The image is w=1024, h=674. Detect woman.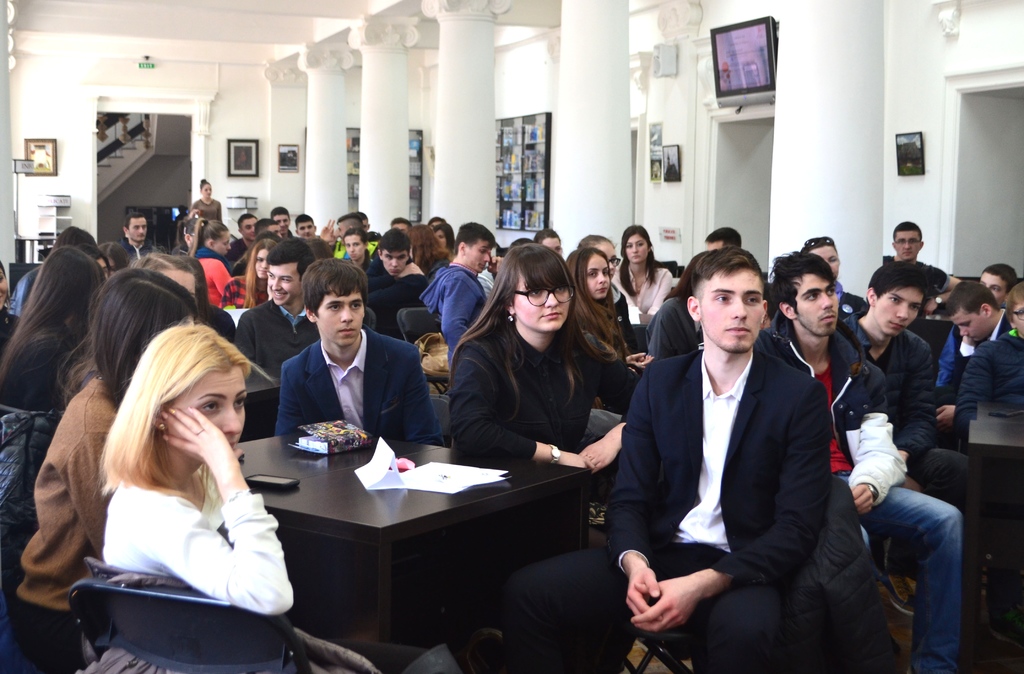
Detection: 431/217/455/256.
